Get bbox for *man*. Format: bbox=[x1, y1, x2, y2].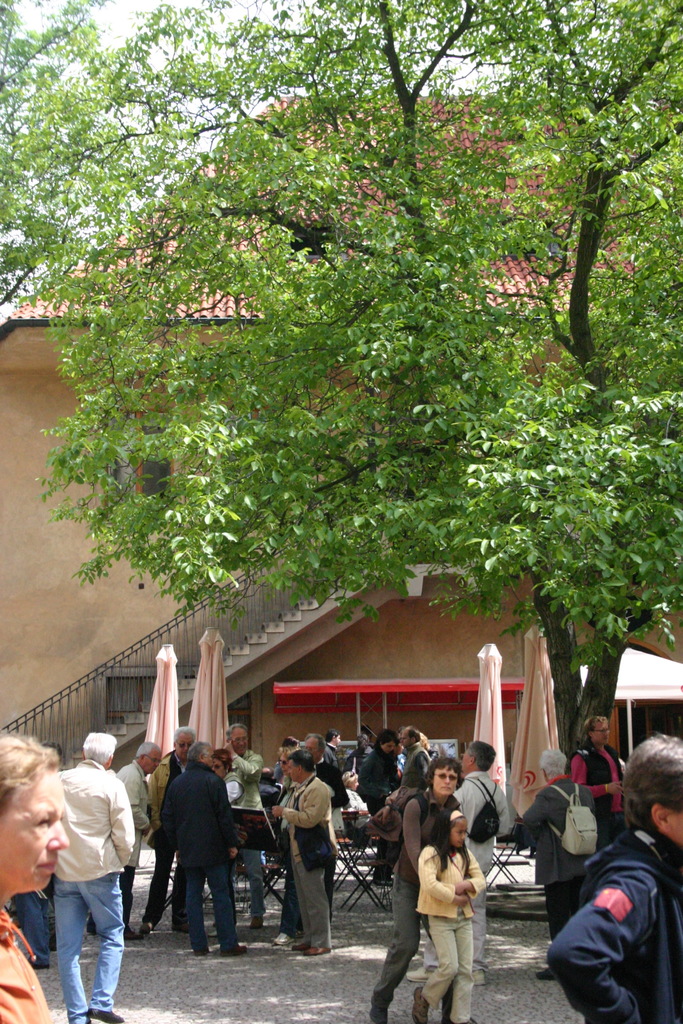
bbox=[44, 732, 133, 1023].
